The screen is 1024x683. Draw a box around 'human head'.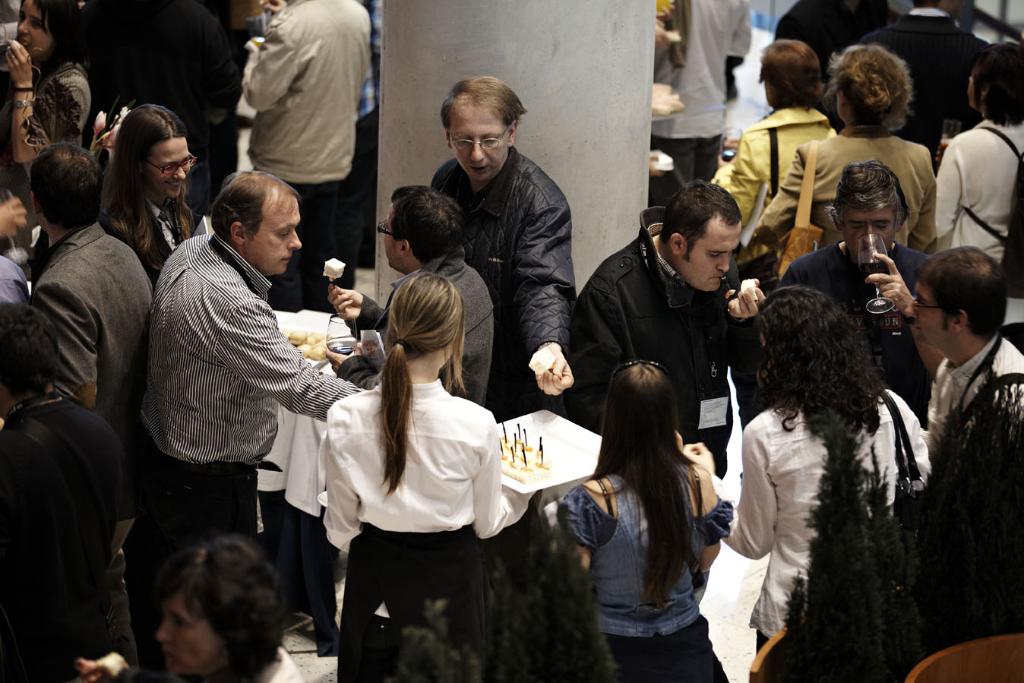
832,42,909,124.
